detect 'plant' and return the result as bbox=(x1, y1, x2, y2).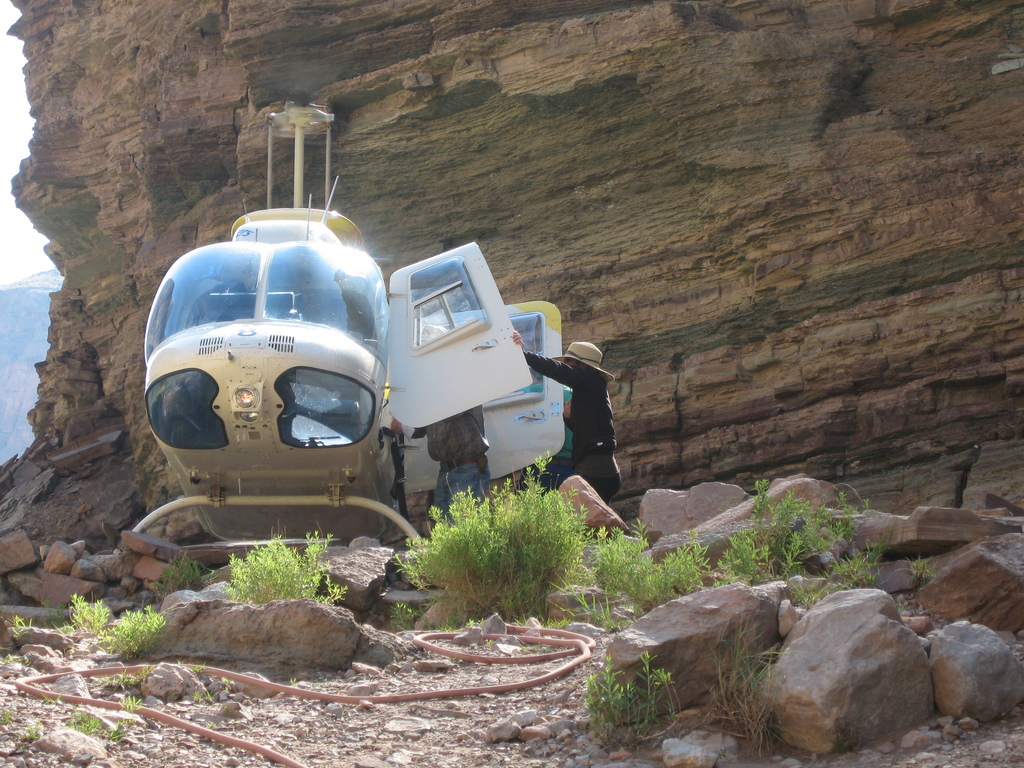
bbox=(906, 556, 932, 591).
